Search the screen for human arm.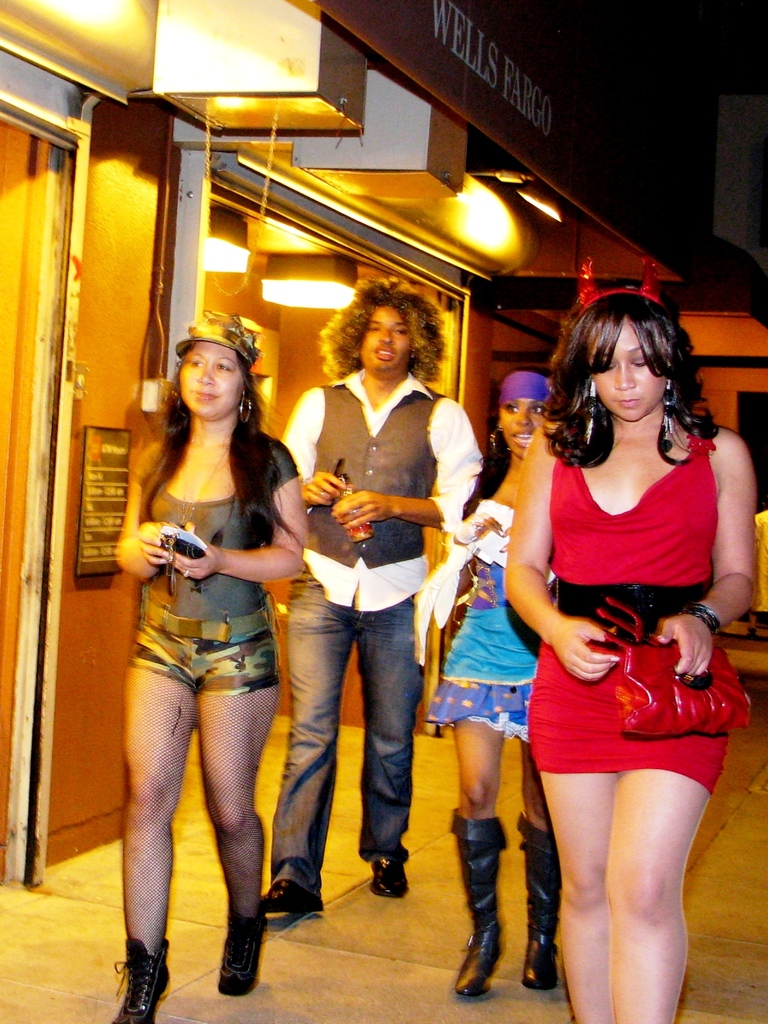
Found at left=492, top=415, right=608, bottom=708.
